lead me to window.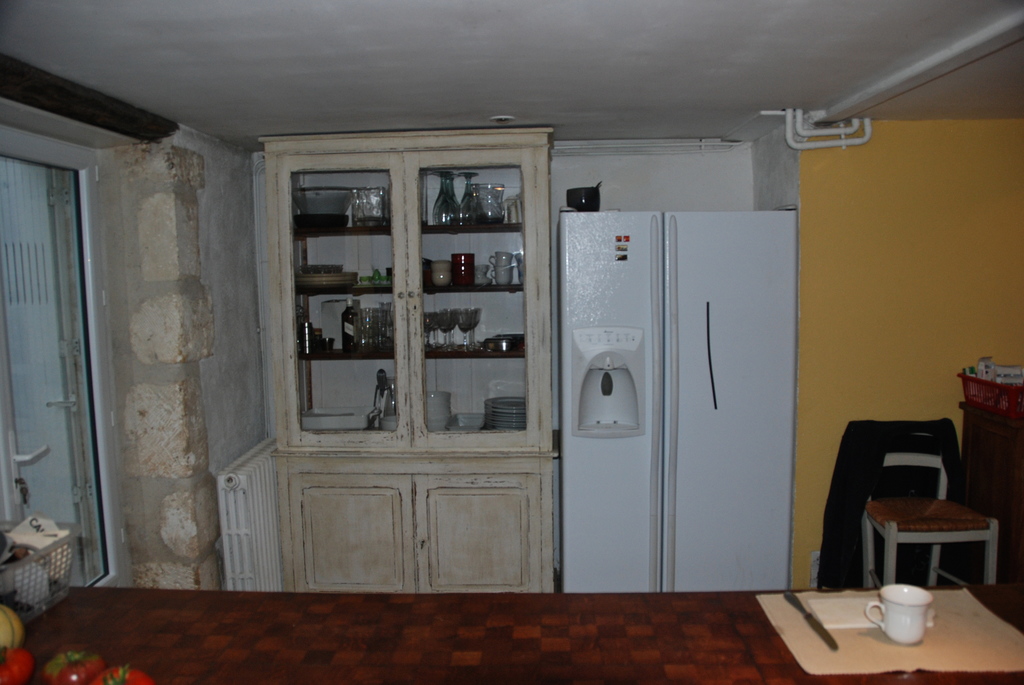
Lead to (left=15, top=83, right=99, bottom=567).
